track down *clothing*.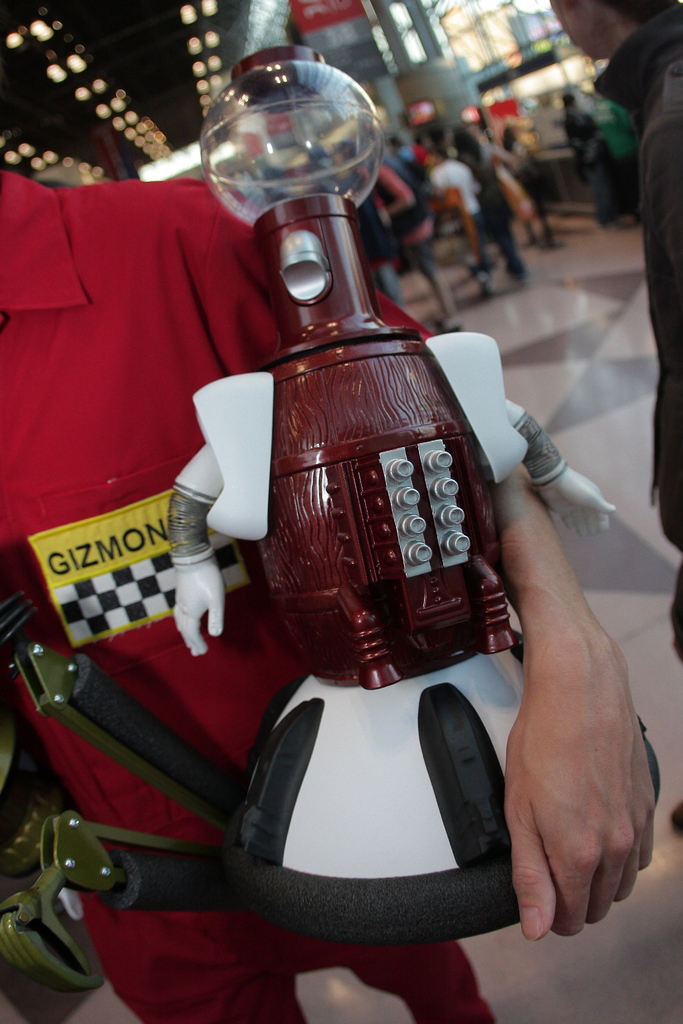
Tracked to left=584, top=95, right=638, bottom=216.
